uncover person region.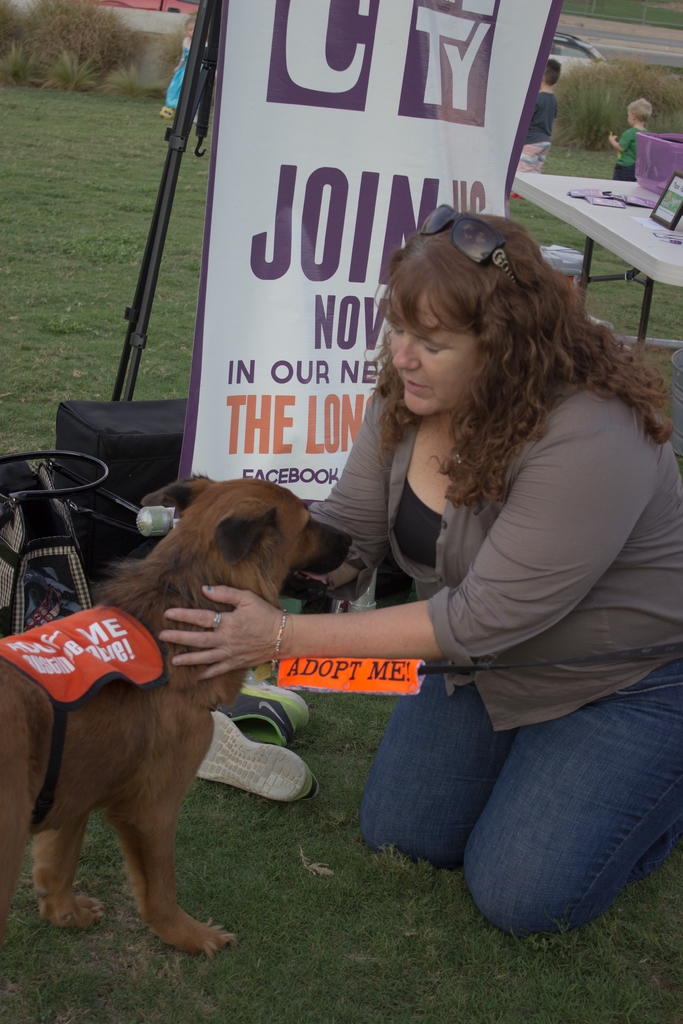
Uncovered: [x1=269, y1=145, x2=626, y2=957].
